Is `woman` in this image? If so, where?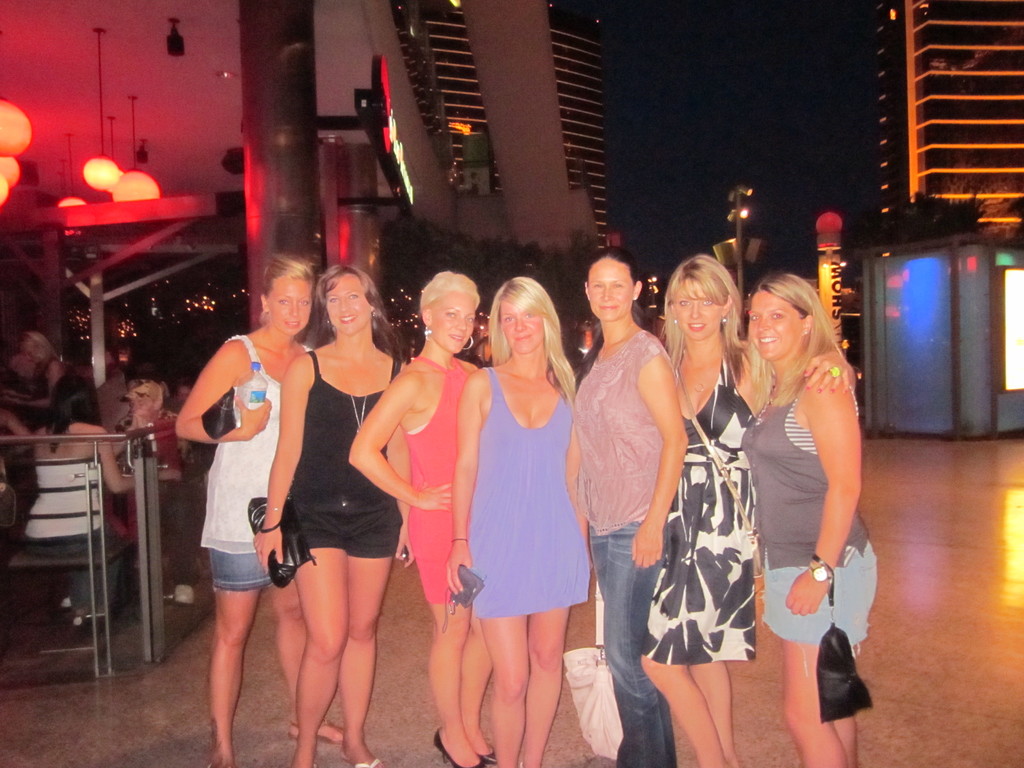
Yes, at <region>446, 277, 588, 766</region>.
